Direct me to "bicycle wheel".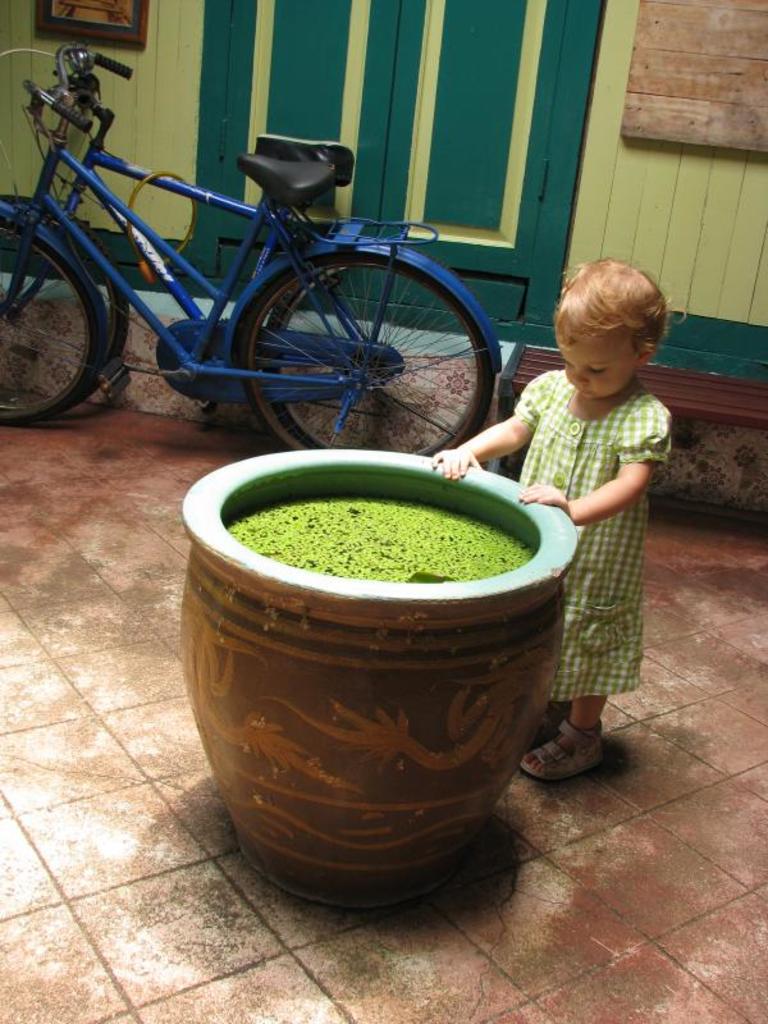
Direction: 0/218/100/436.
